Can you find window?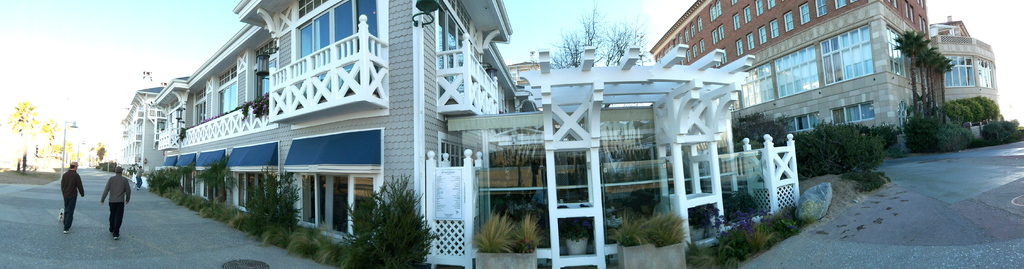
Yes, bounding box: 833 0 850 9.
